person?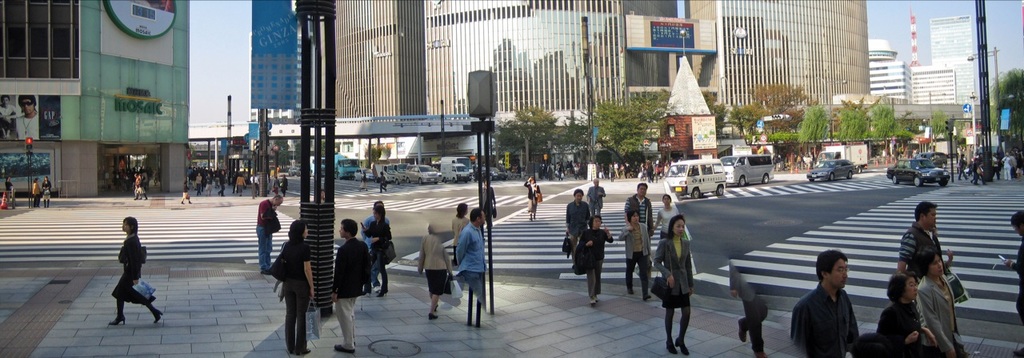
left=417, top=220, right=454, bottom=319
